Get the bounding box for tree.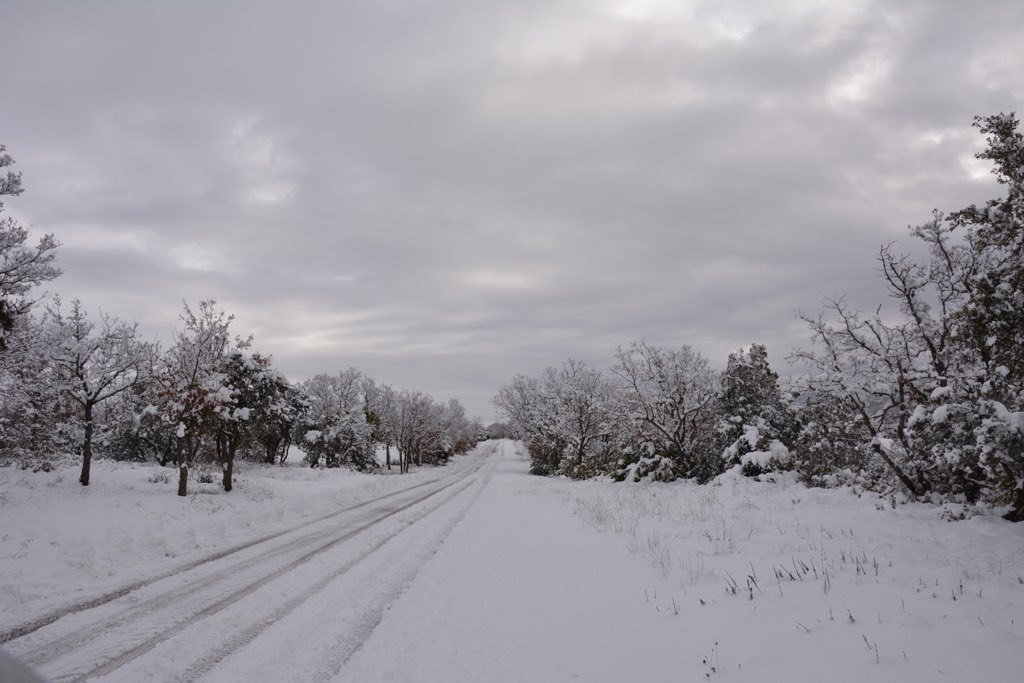
bbox=(128, 288, 285, 502).
